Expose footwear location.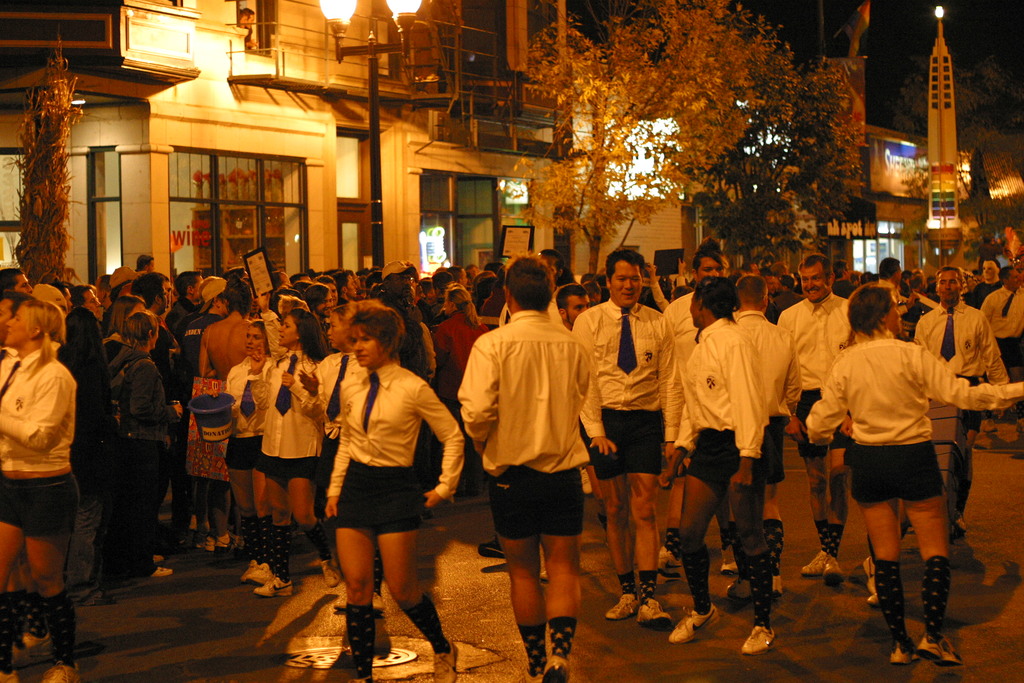
Exposed at [865,564,883,605].
